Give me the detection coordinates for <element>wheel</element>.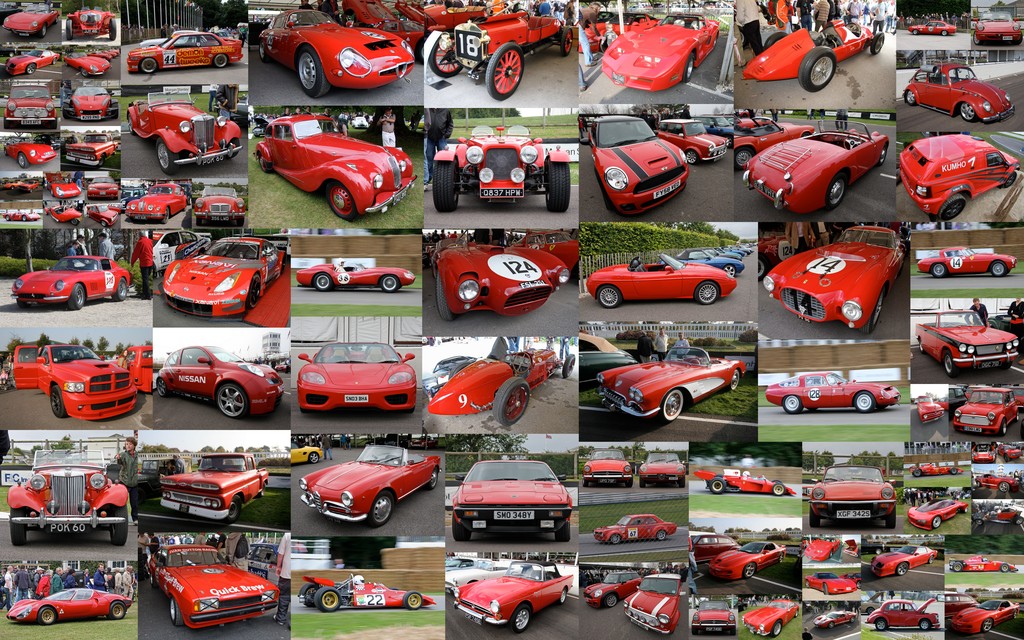
Rect(28, 186, 33, 193).
